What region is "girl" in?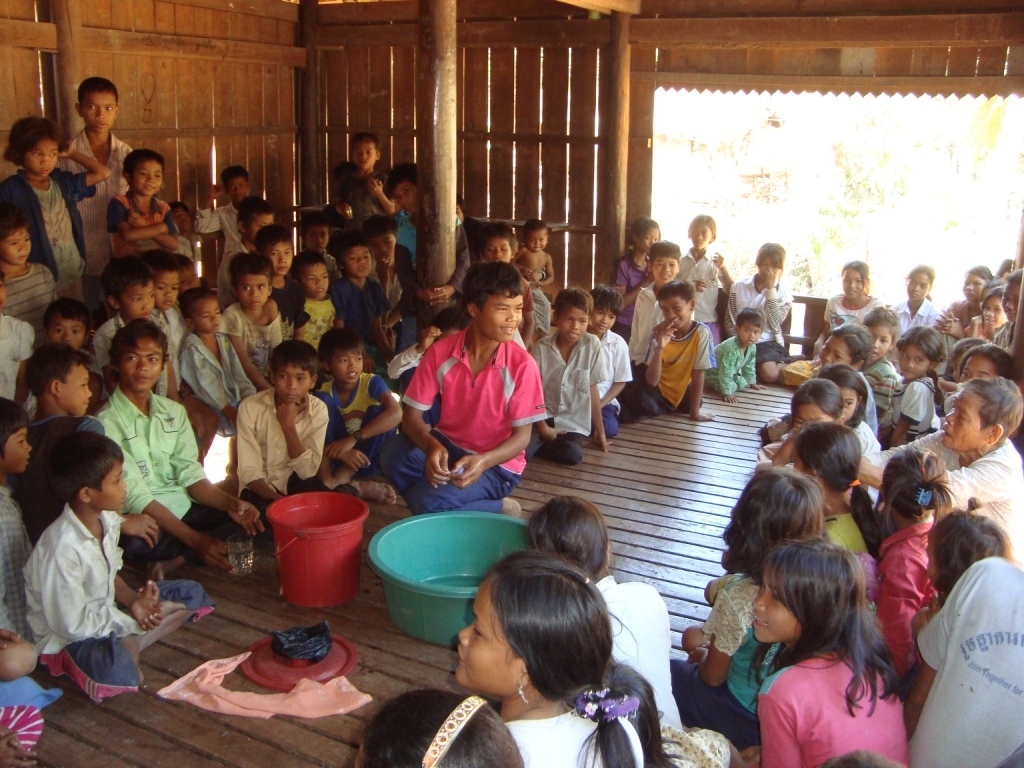
BBox(726, 238, 798, 386).
